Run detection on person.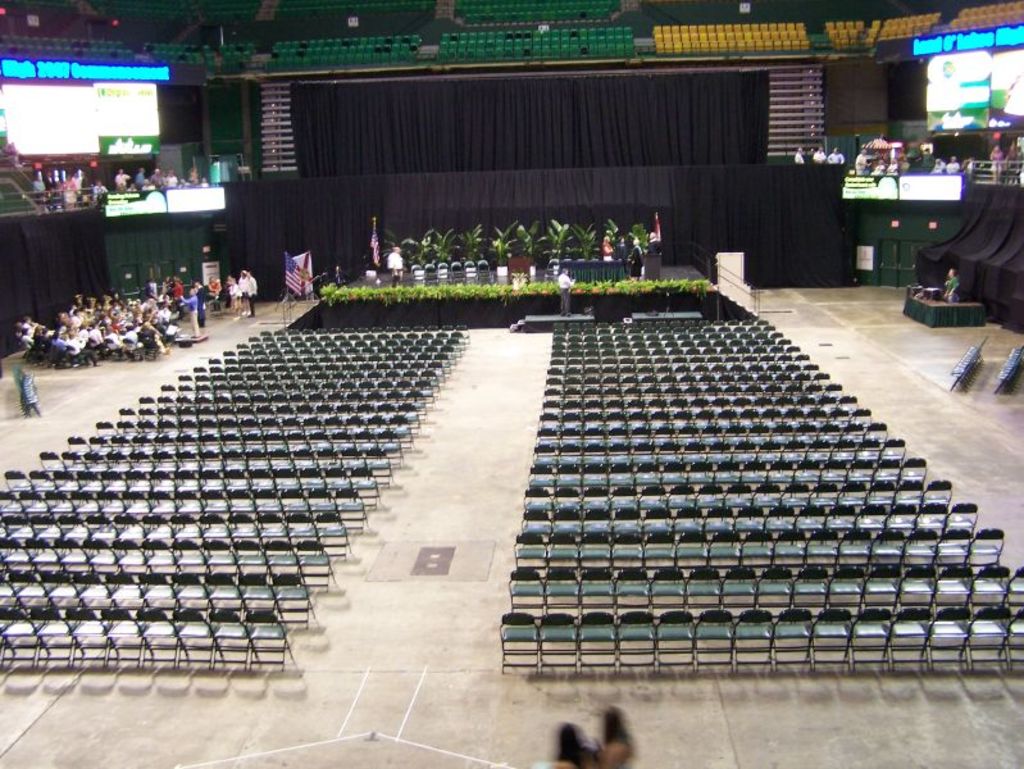
Result: (852,146,873,170).
